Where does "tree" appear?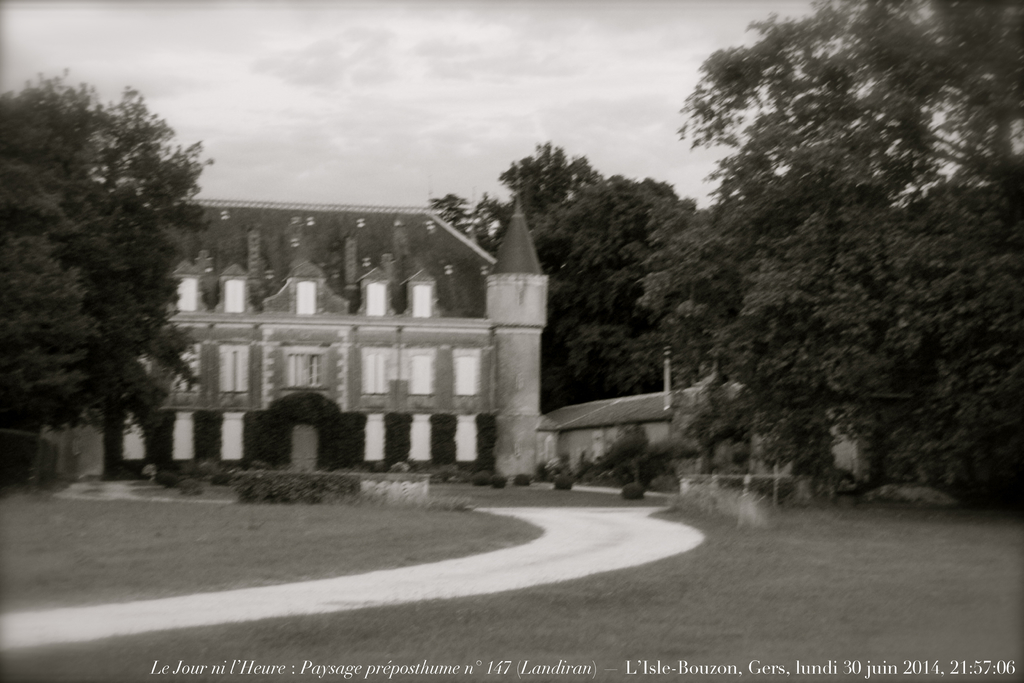
Appears at [19, 50, 215, 505].
